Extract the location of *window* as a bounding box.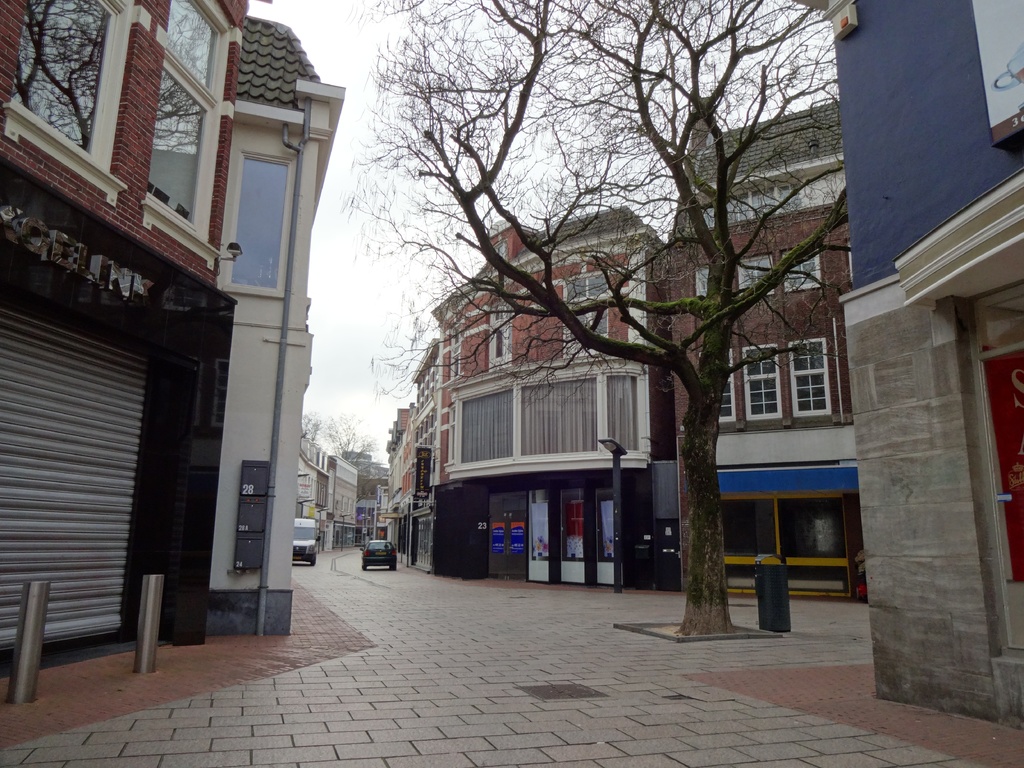
bbox(218, 150, 294, 300).
